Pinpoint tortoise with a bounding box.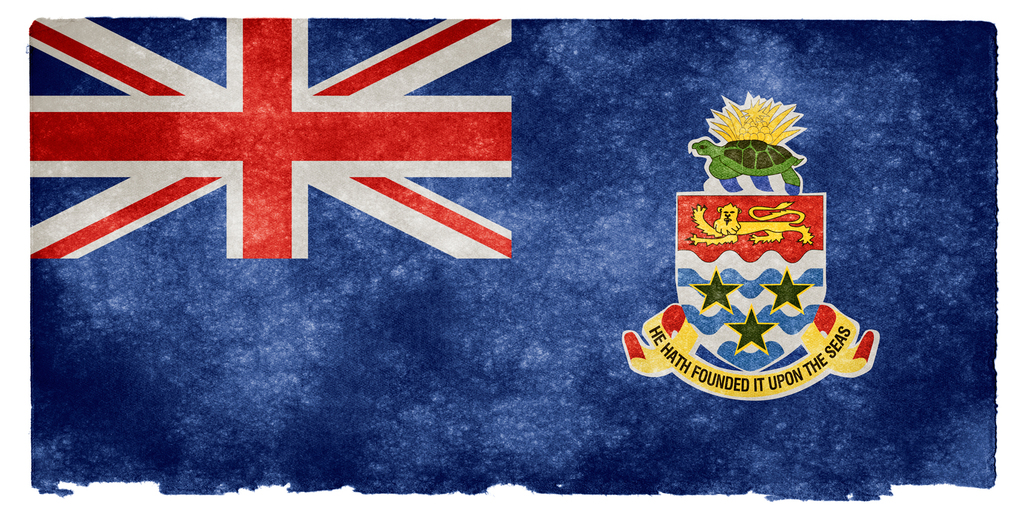
690/136/805/184.
